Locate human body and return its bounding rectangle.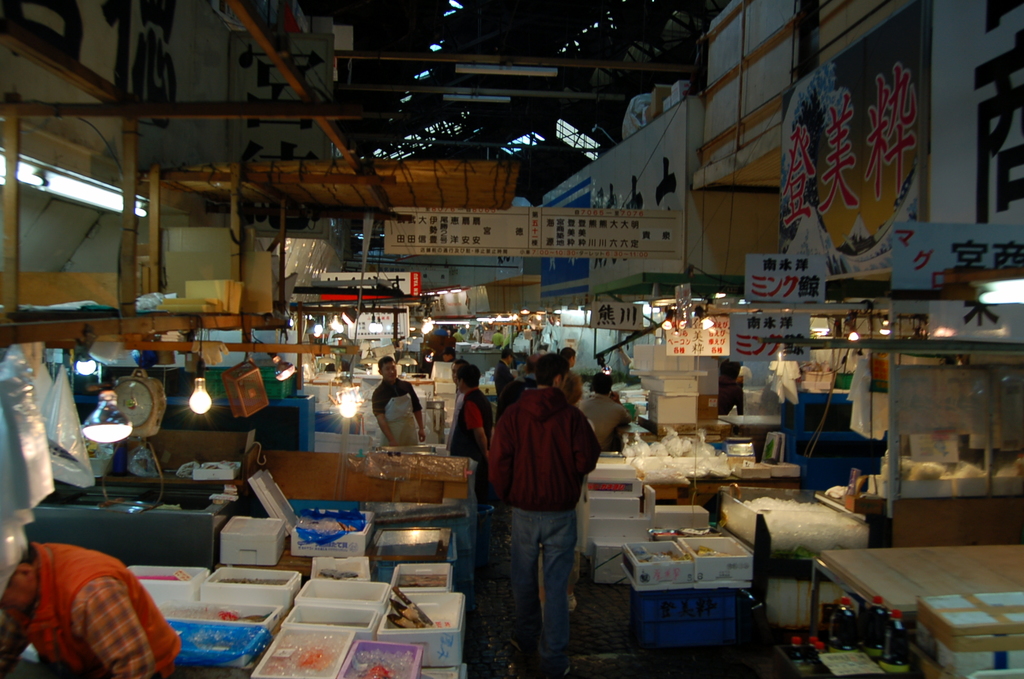
[0,538,170,672].
